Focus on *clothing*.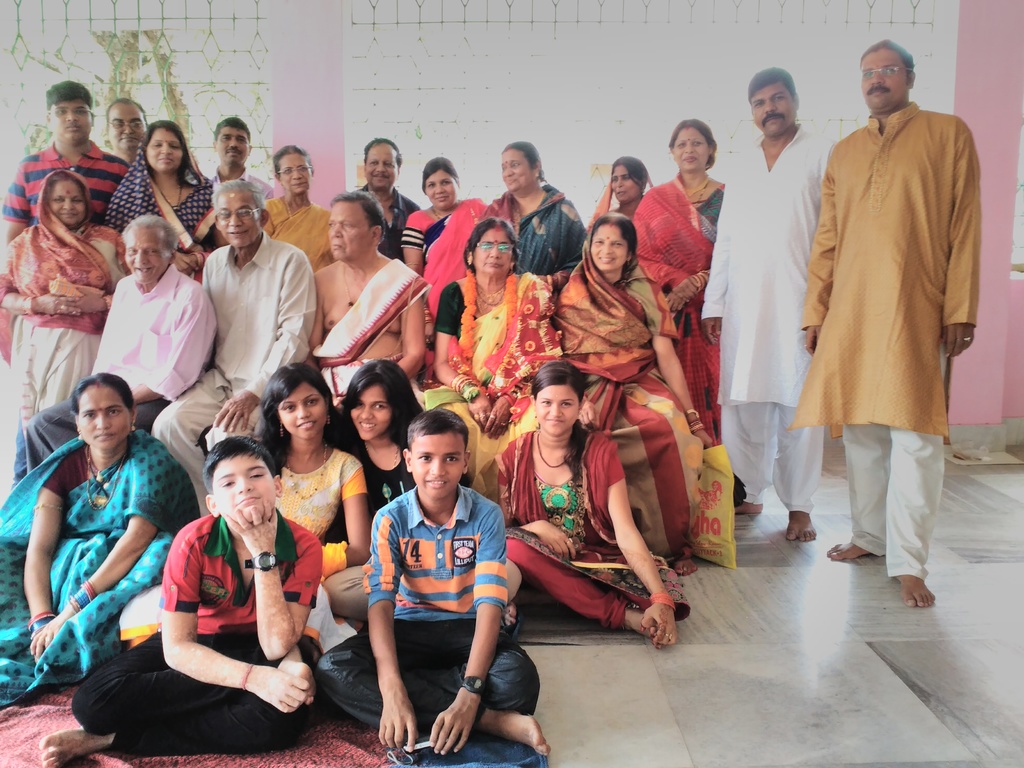
Focused at left=0, top=102, right=984, bottom=749.
